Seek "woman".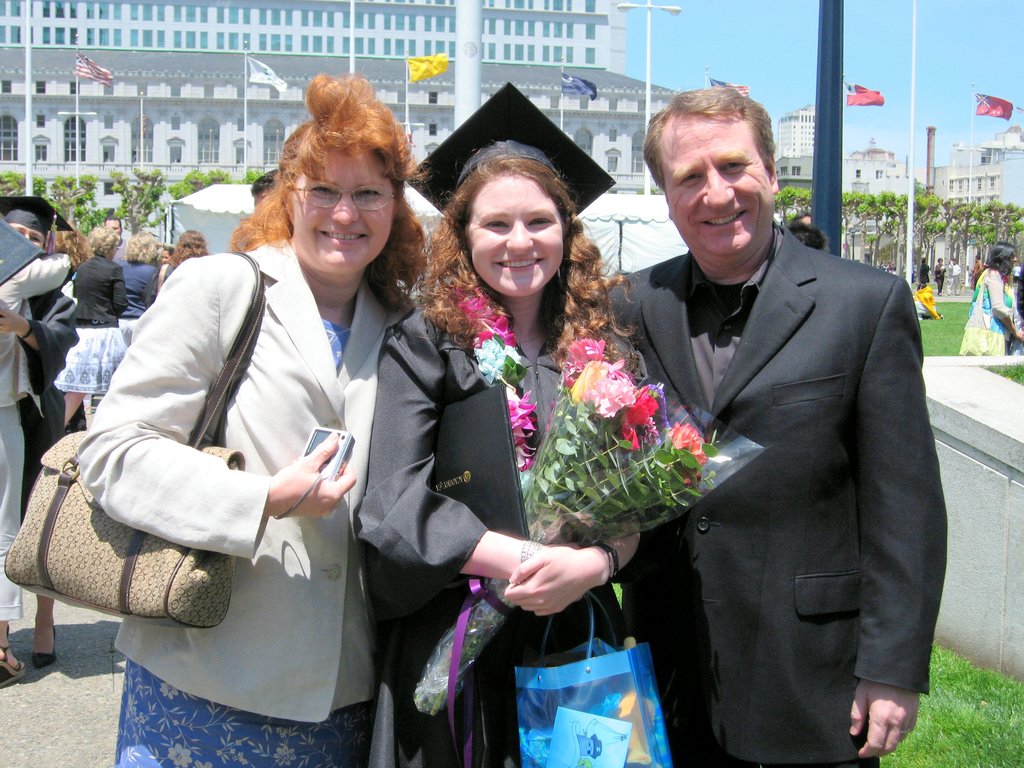
(394,132,685,734).
